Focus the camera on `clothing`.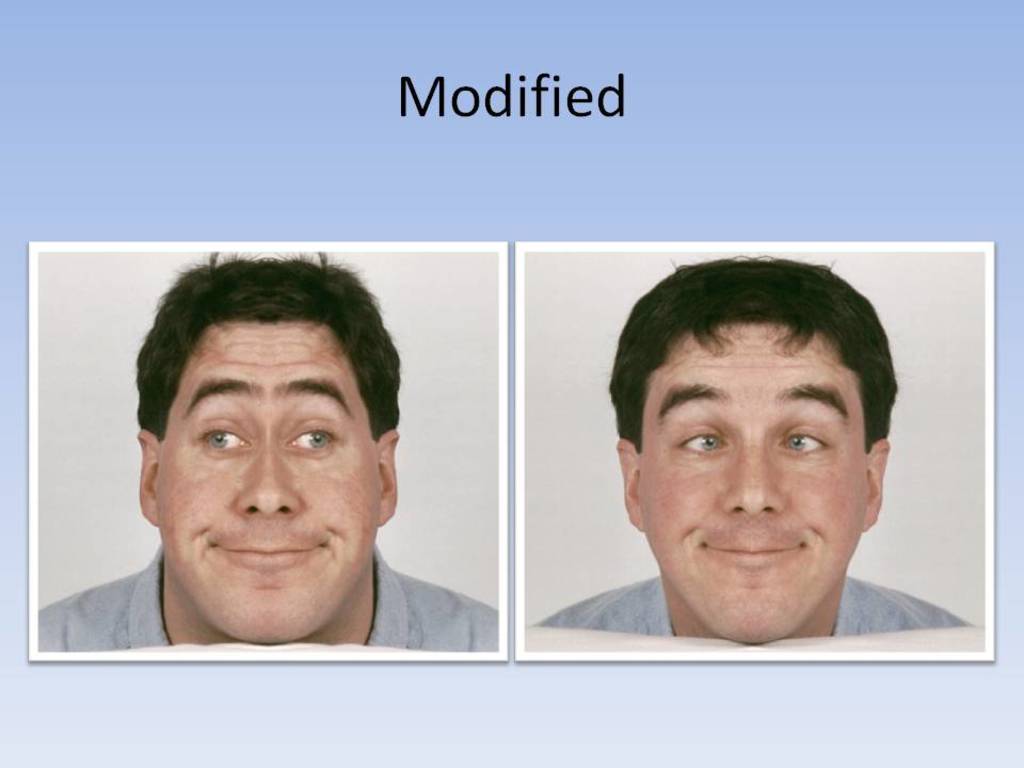
Focus region: [37, 546, 496, 652].
